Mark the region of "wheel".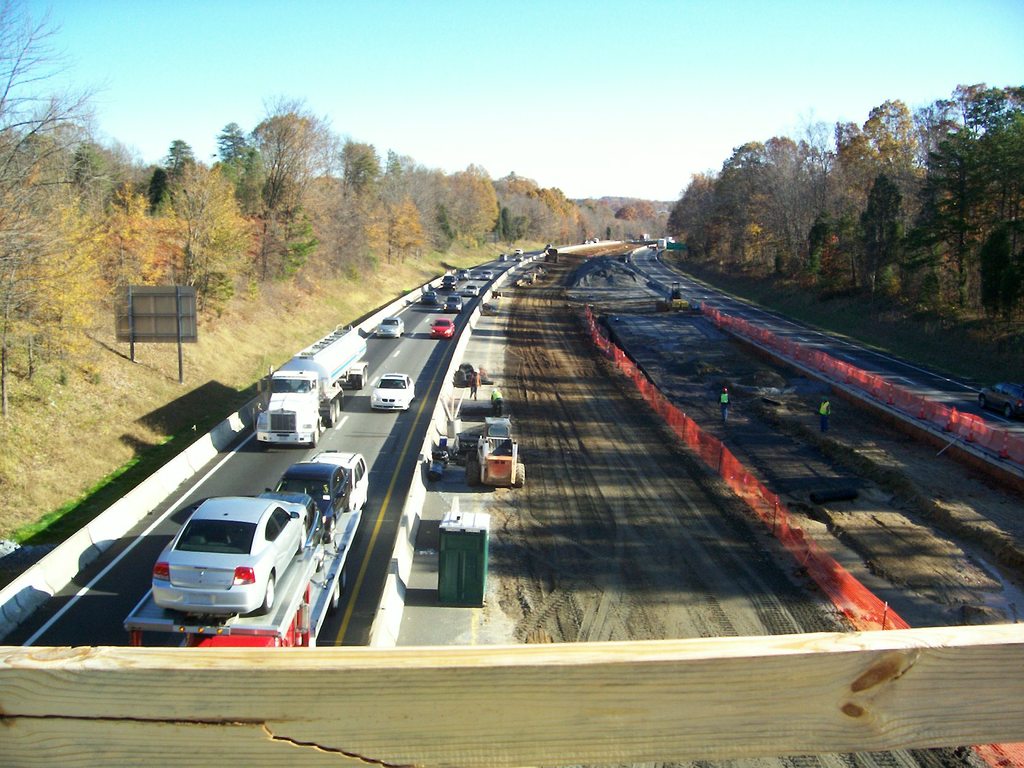
Region: locate(328, 587, 340, 614).
